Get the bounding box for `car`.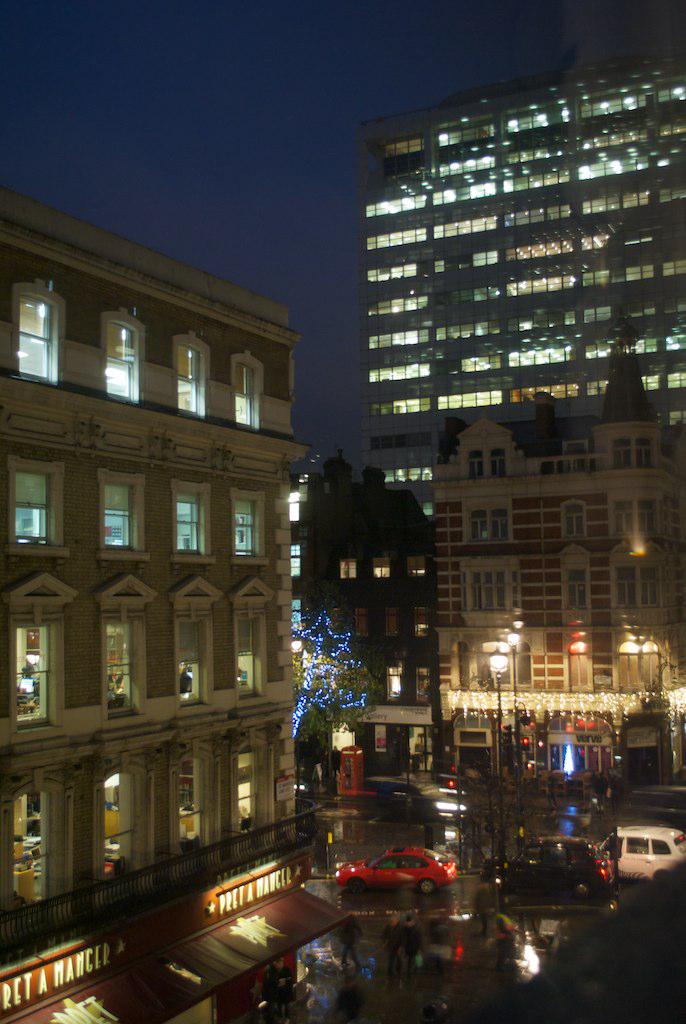
left=329, top=840, right=464, bottom=890.
